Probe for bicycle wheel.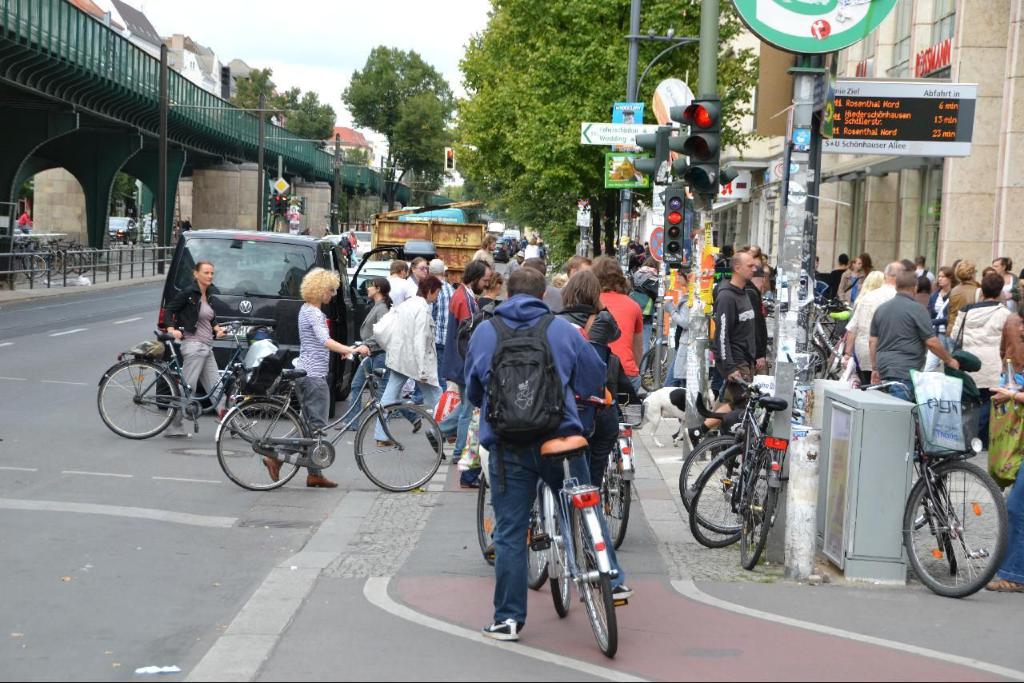
Probe result: 214 400 305 494.
